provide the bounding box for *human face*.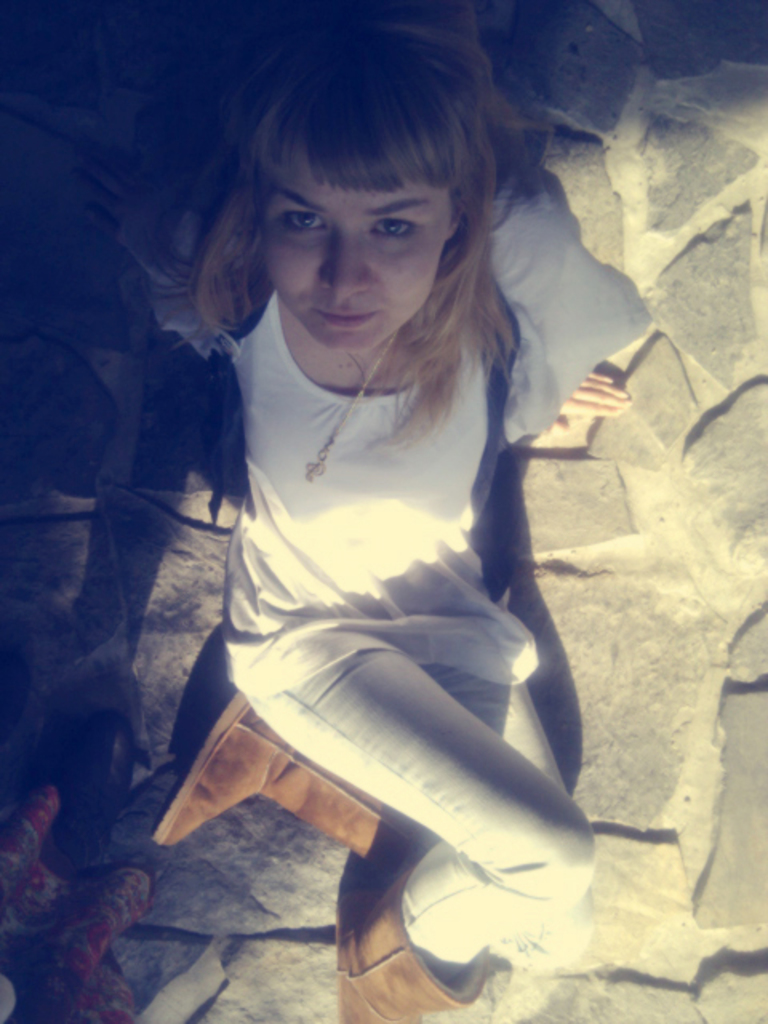
(259, 131, 453, 349).
